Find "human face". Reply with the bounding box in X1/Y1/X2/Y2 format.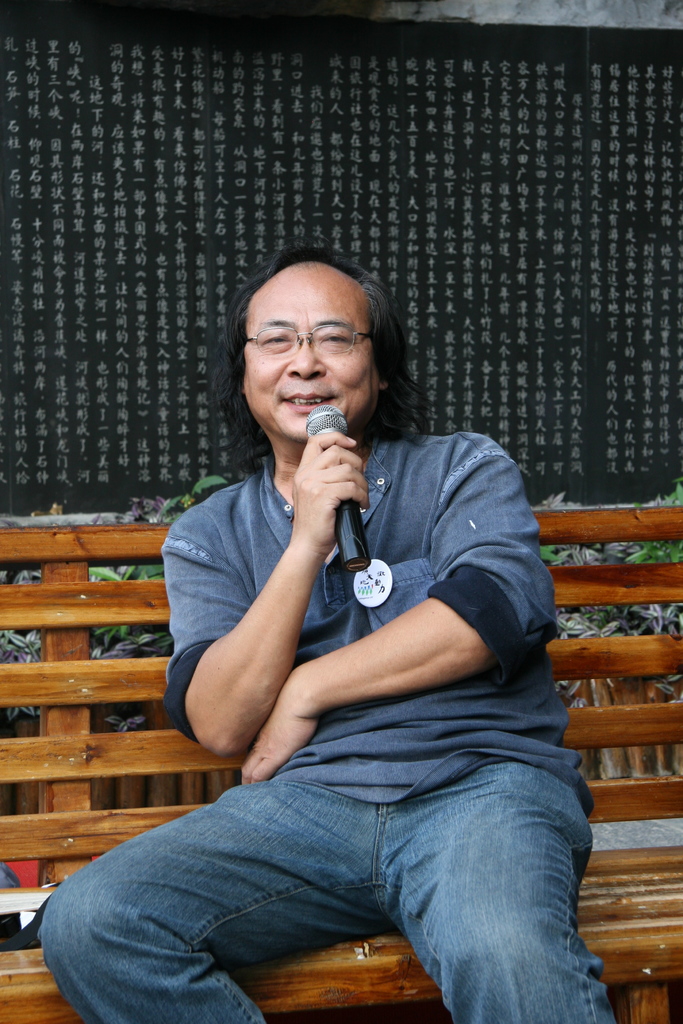
243/283/377/444.
